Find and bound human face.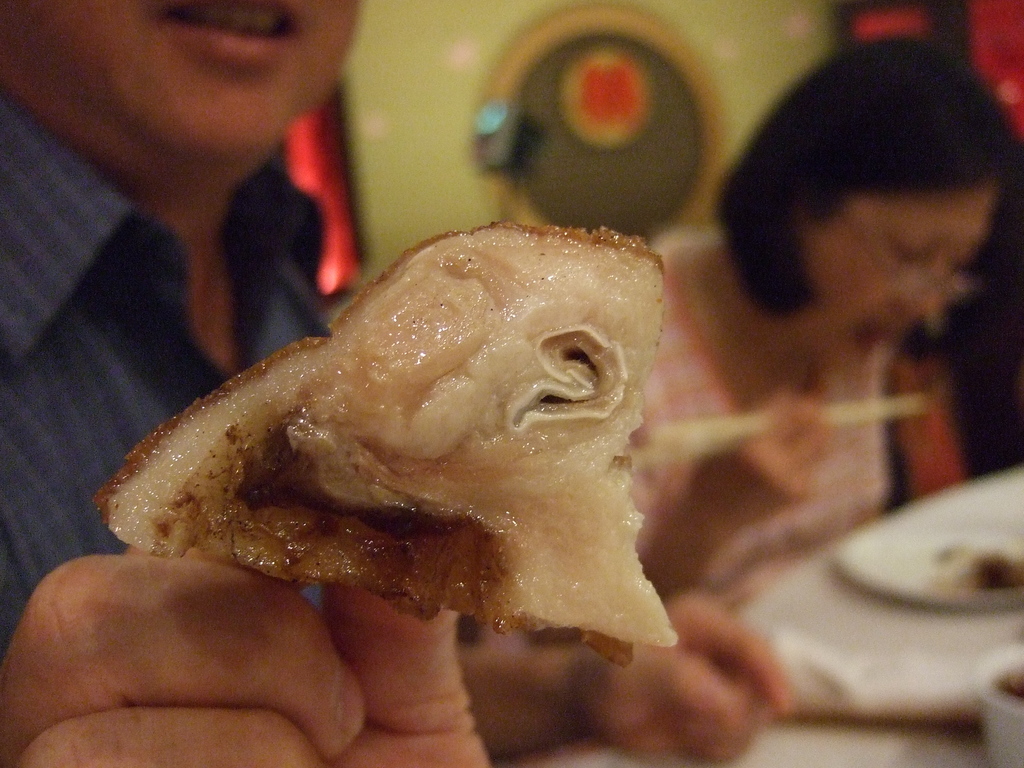
Bound: [left=0, top=0, right=369, bottom=159].
